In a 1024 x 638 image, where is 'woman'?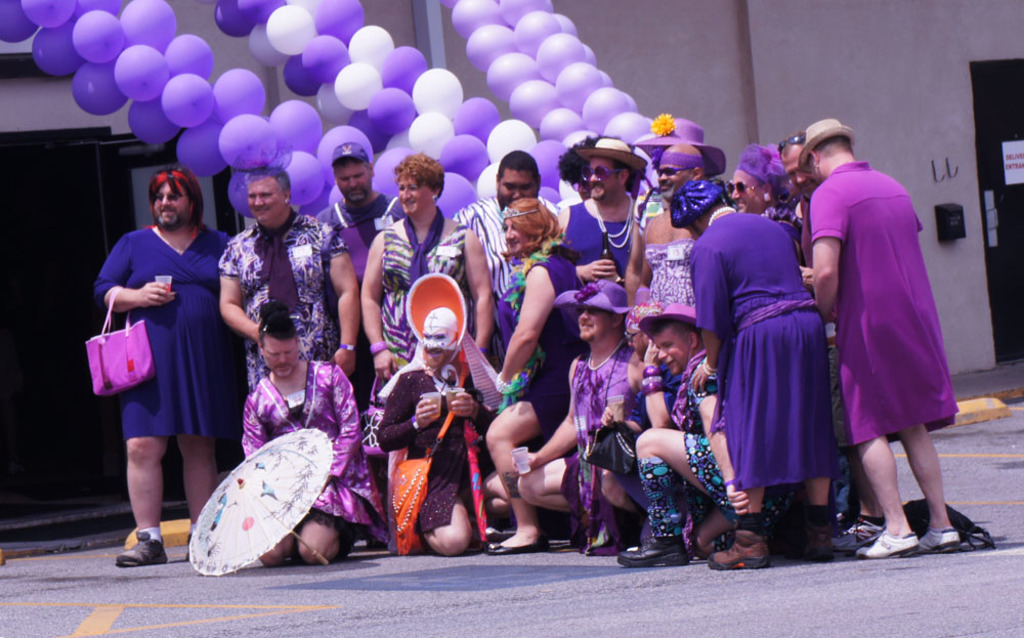
bbox(357, 154, 490, 538).
